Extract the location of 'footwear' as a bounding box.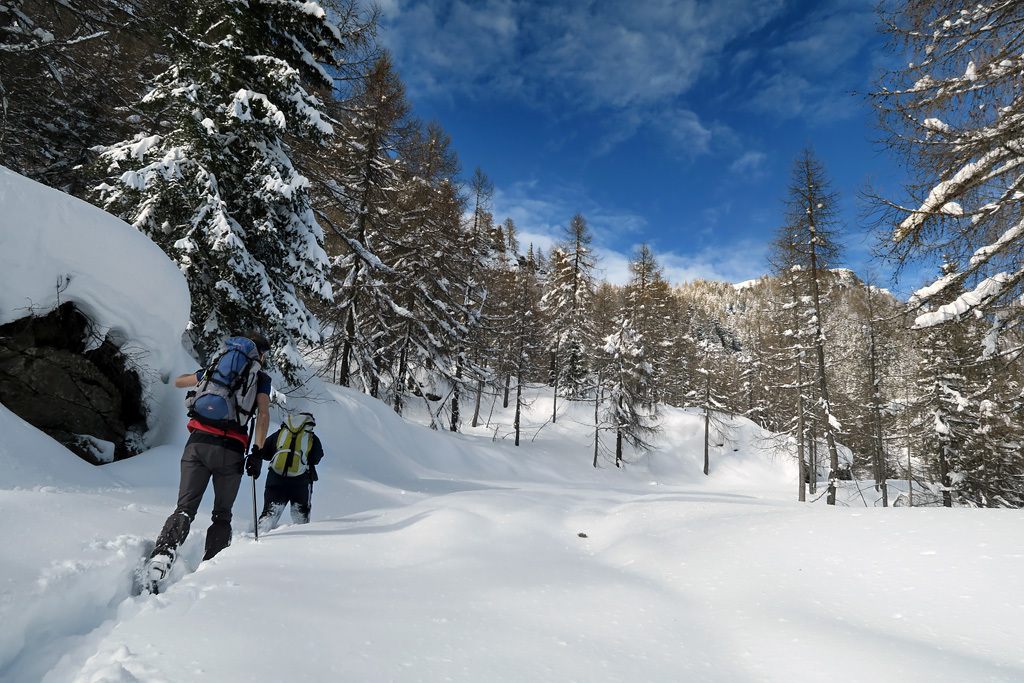
locate(144, 549, 172, 592).
